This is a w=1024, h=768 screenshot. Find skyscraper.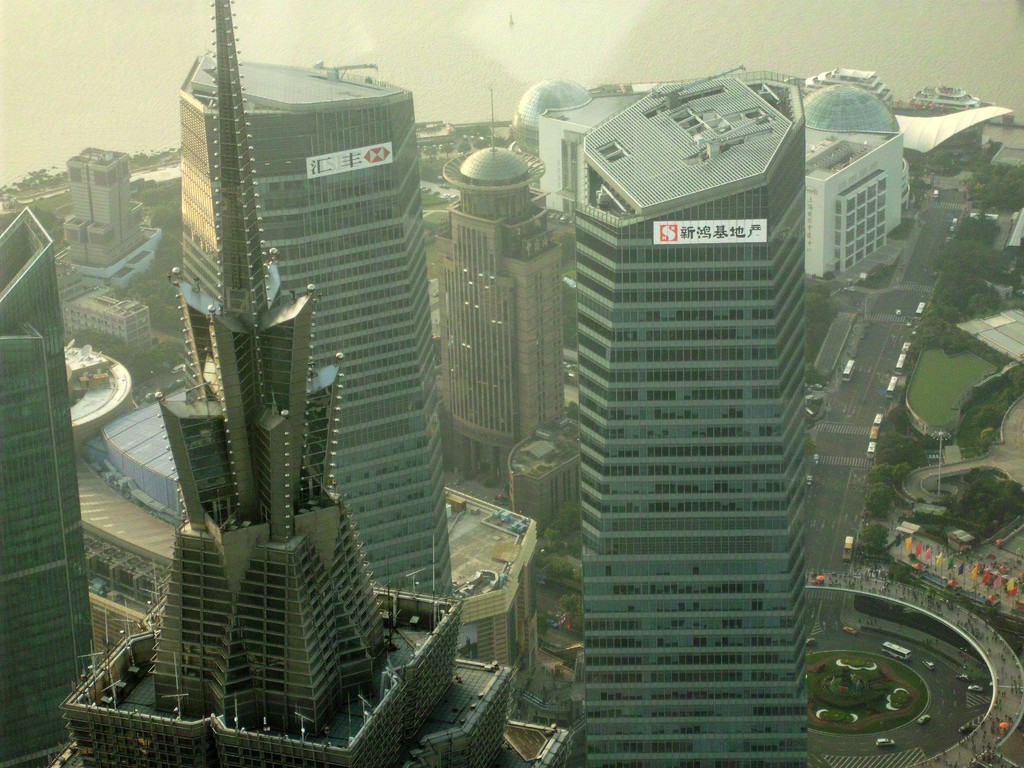
Bounding box: bbox(171, 40, 483, 620).
